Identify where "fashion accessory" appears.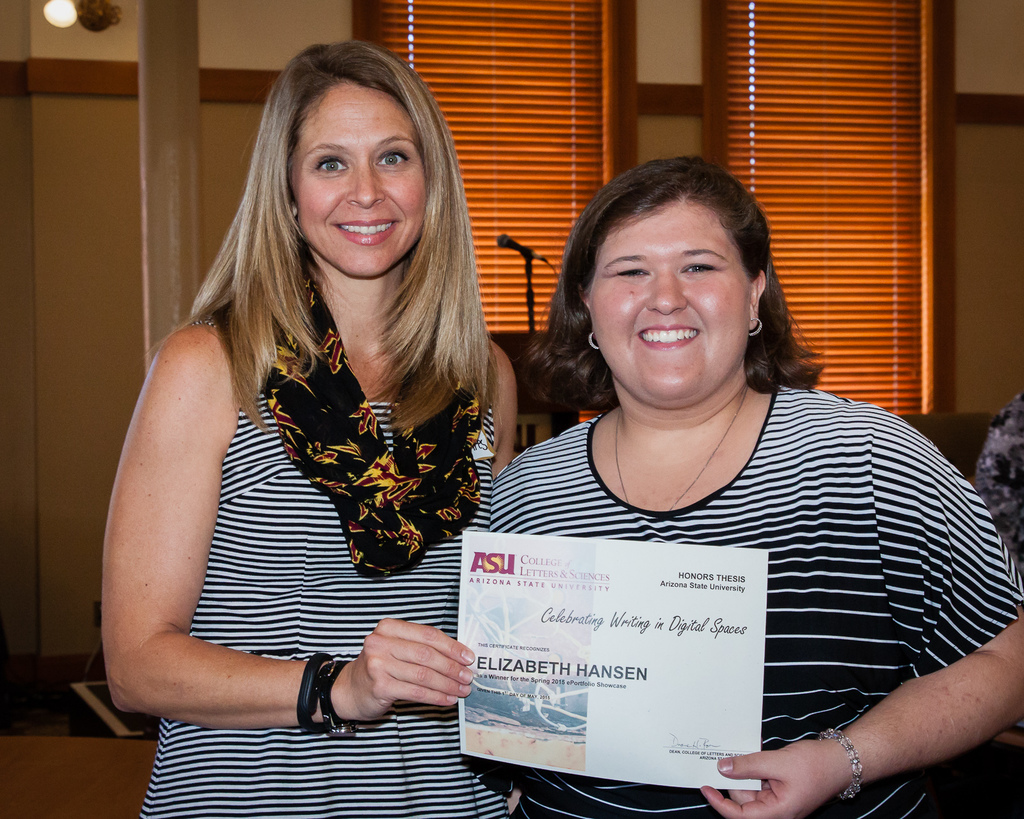
Appears at bbox=(586, 325, 602, 352).
